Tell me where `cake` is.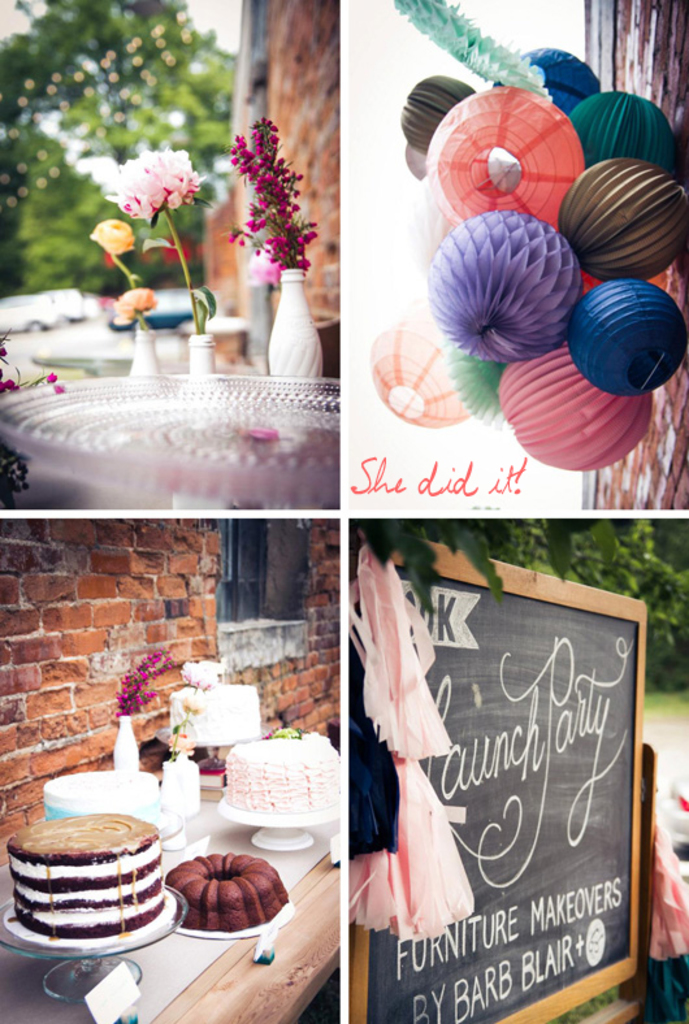
`cake` is at <box>195,739,337,837</box>.
